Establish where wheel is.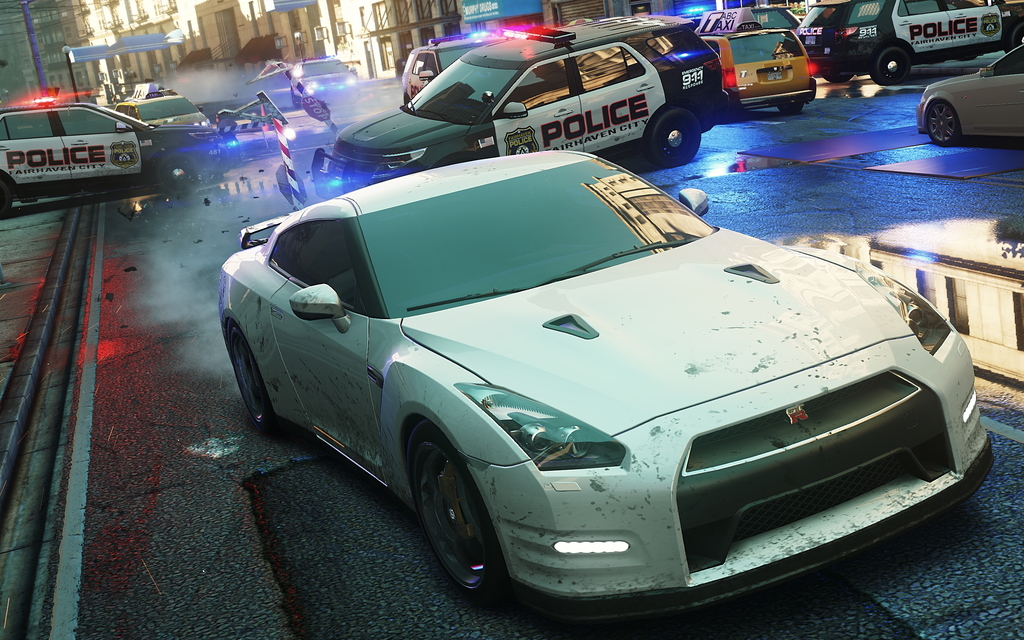
Established at select_region(642, 101, 705, 170).
